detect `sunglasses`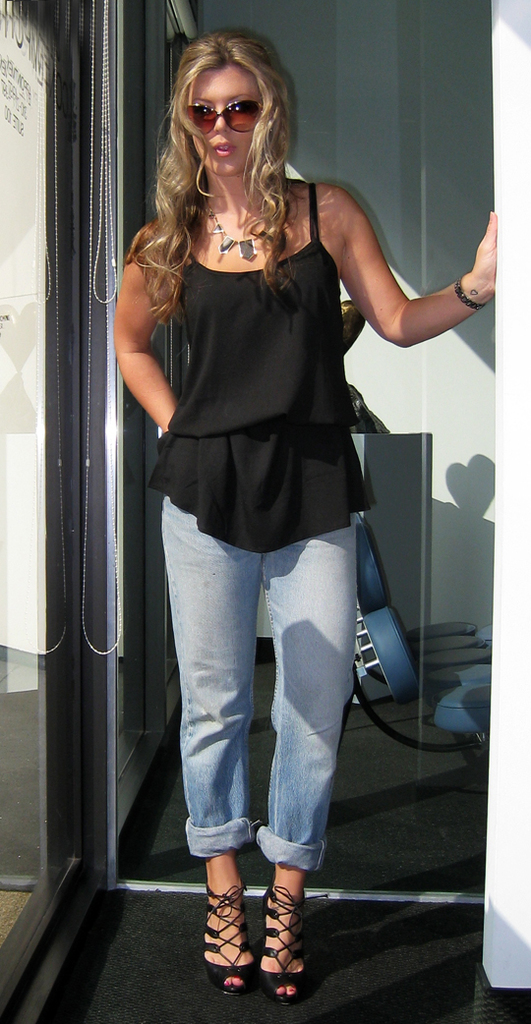
x1=185 y1=99 x2=268 y2=135
